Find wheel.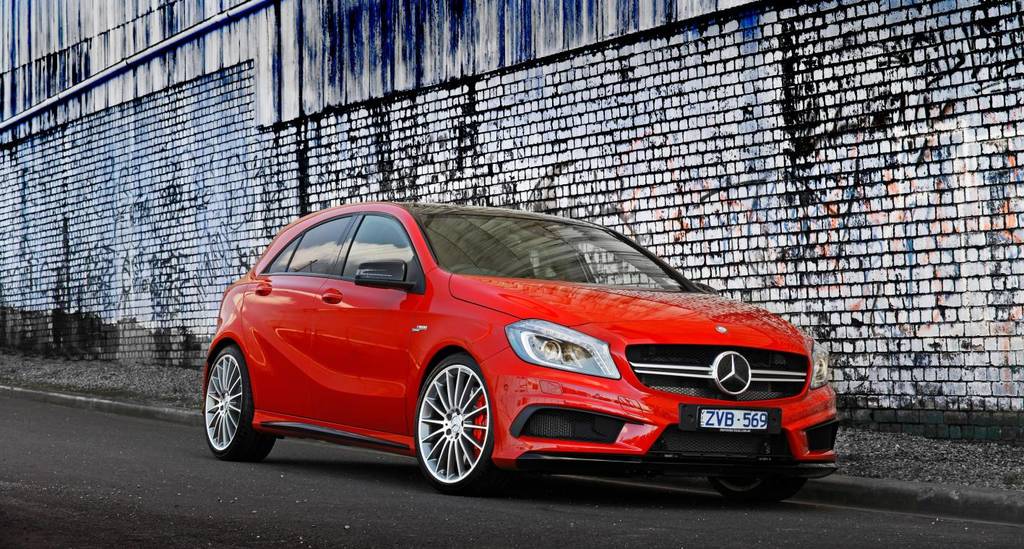
[704, 461, 804, 507].
